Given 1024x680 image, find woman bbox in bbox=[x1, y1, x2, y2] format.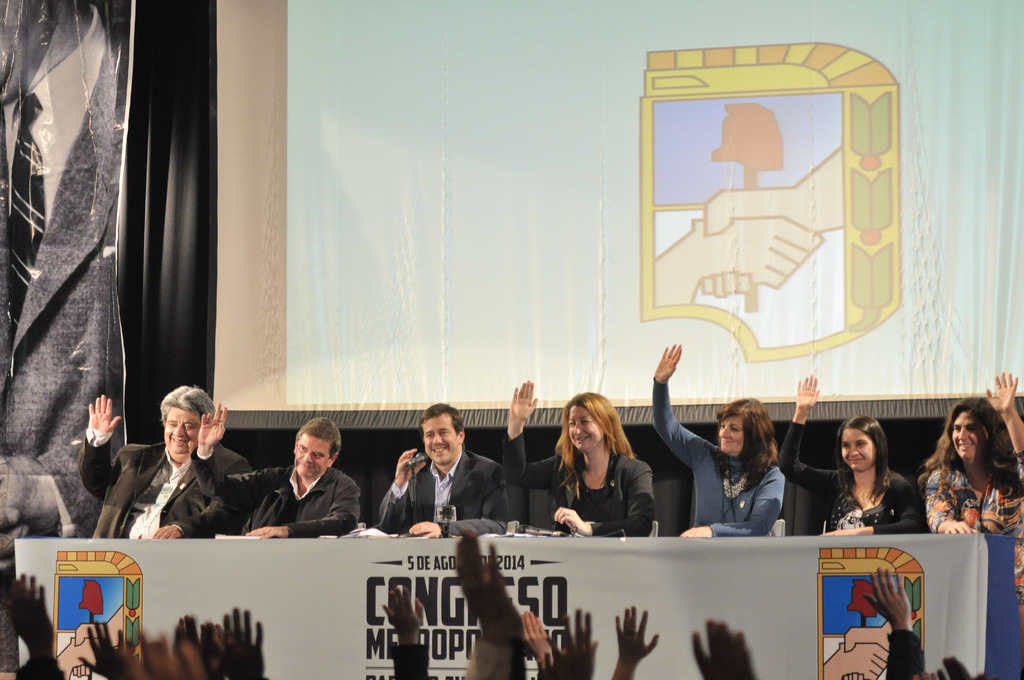
bbox=[925, 368, 1023, 624].
